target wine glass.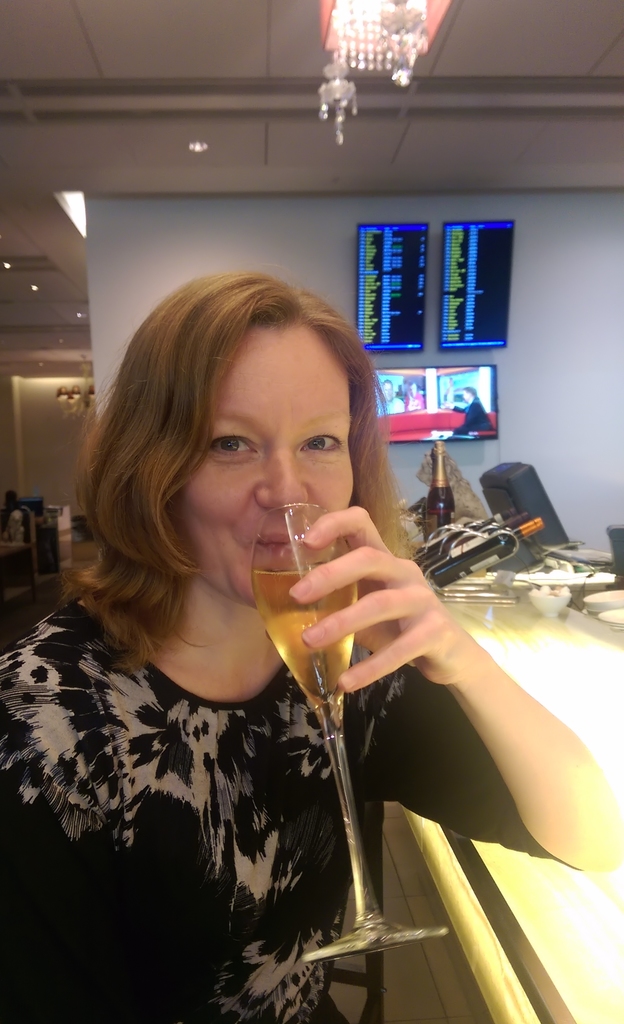
Target region: 245:507:439:972.
